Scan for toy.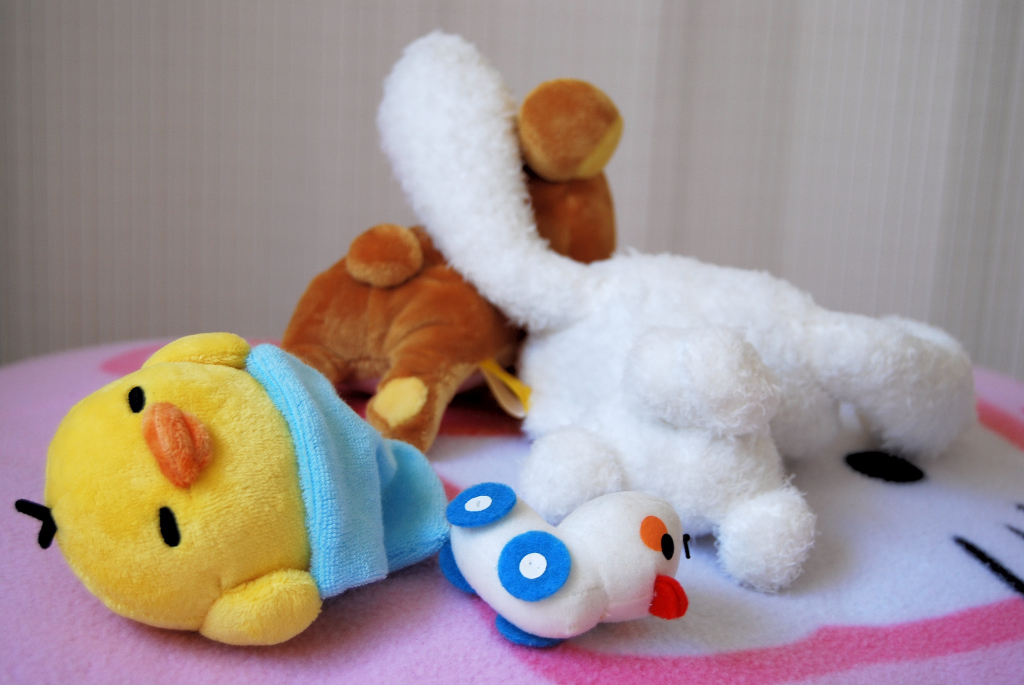
Scan result: (x1=438, y1=472, x2=697, y2=658).
